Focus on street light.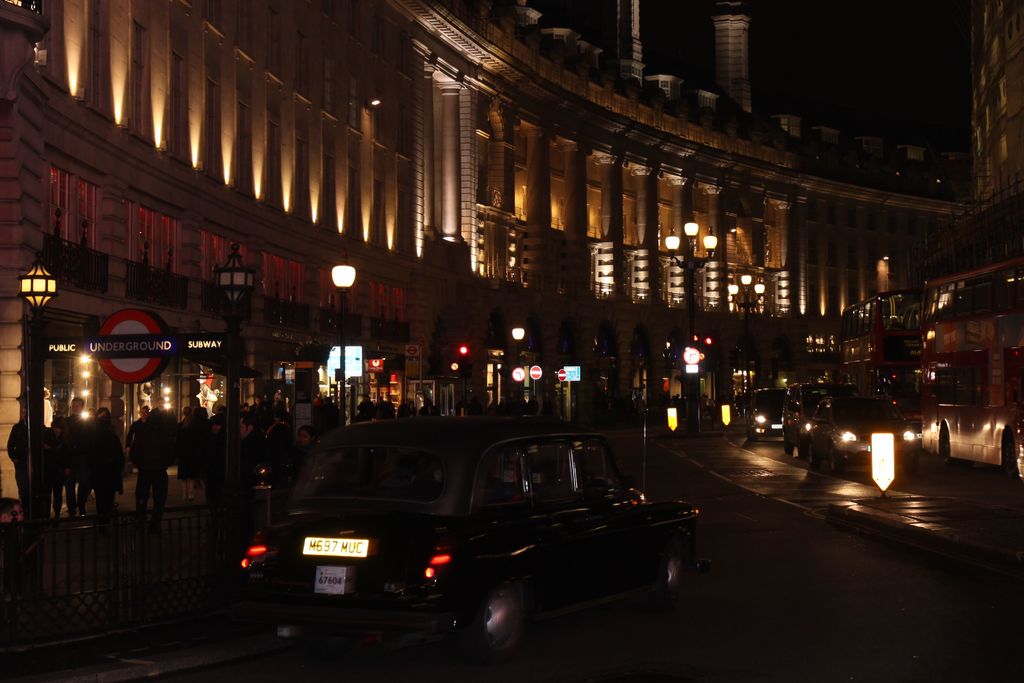
Focused at 213, 244, 259, 537.
